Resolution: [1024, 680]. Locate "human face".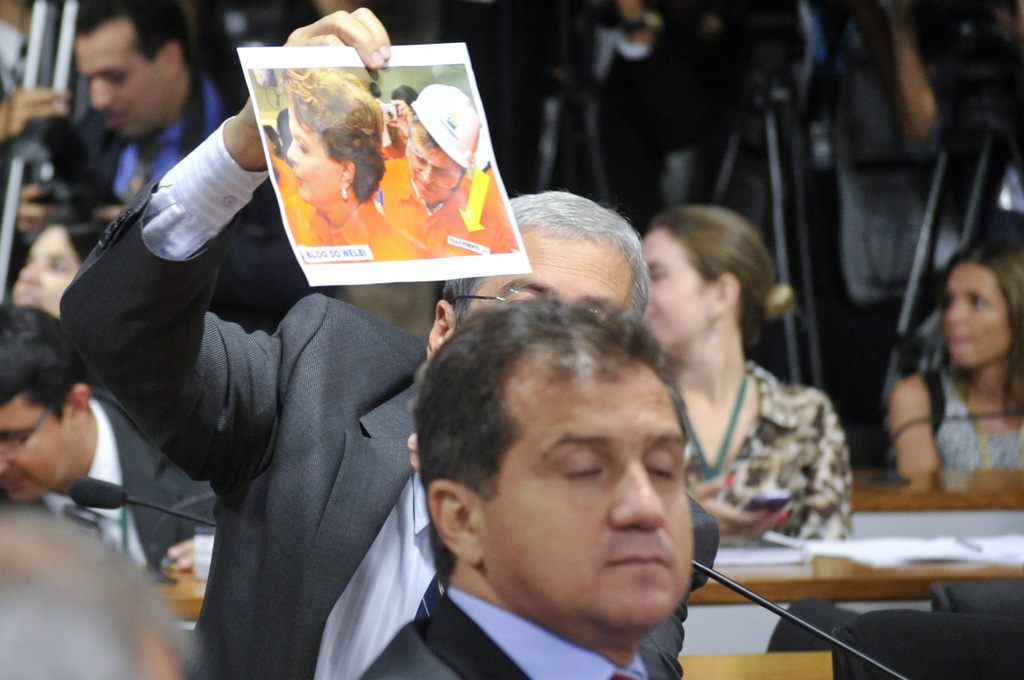
<box>479,357,681,652</box>.
